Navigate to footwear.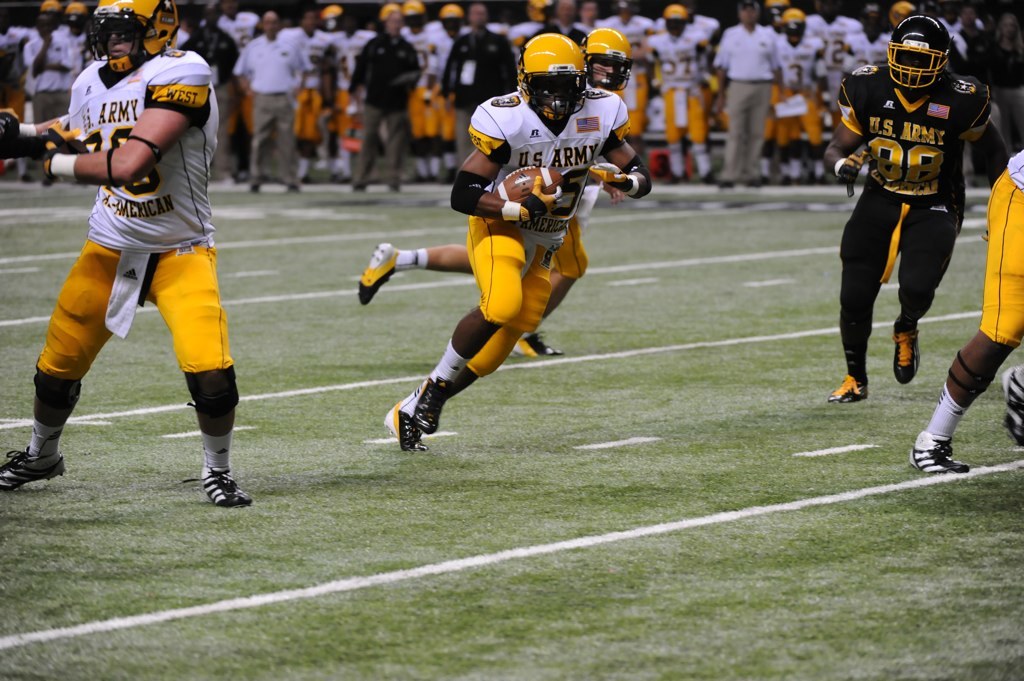
Navigation target: {"x1": 39, "y1": 178, "x2": 50, "y2": 186}.
